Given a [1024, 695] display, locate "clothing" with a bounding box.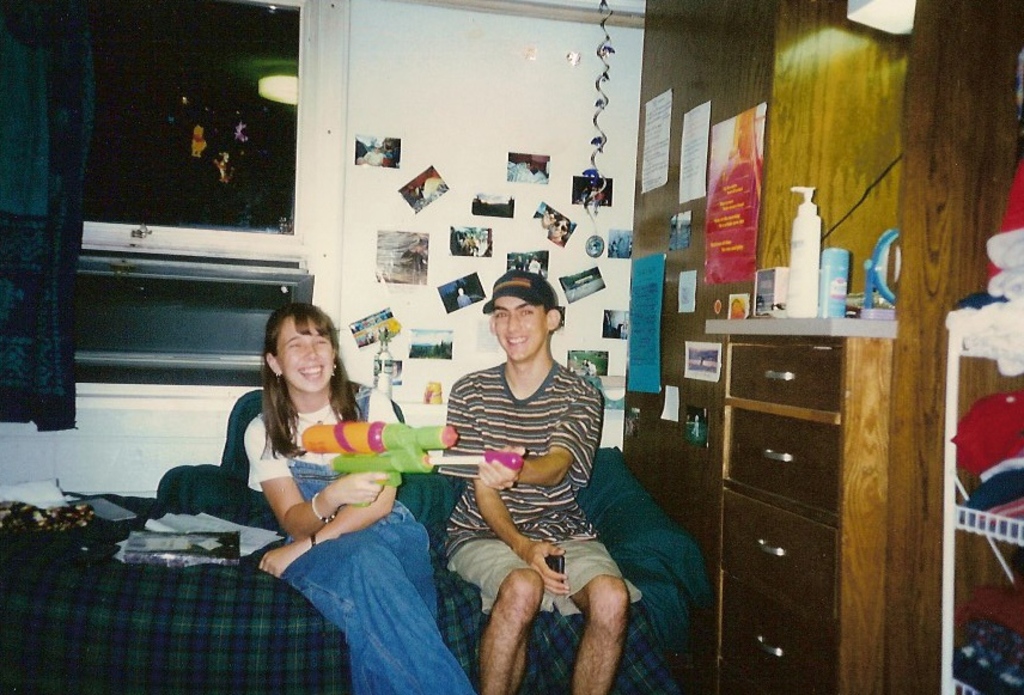
Located: BBox(238, 384, 471, 694).
